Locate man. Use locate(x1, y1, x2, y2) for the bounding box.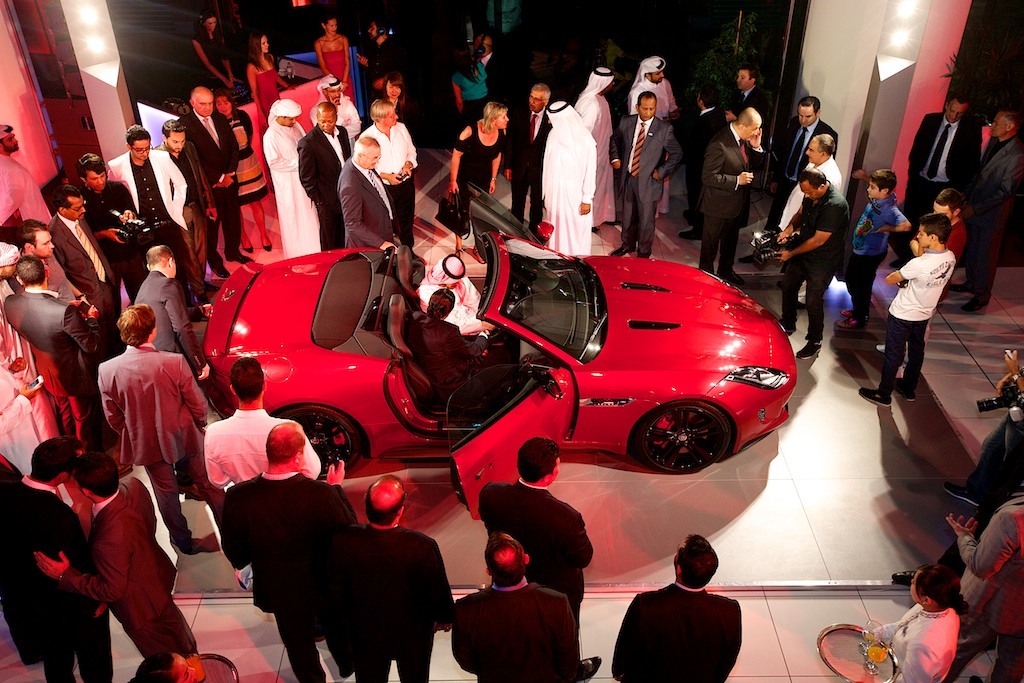
locate(80, 150, 146, 283).
